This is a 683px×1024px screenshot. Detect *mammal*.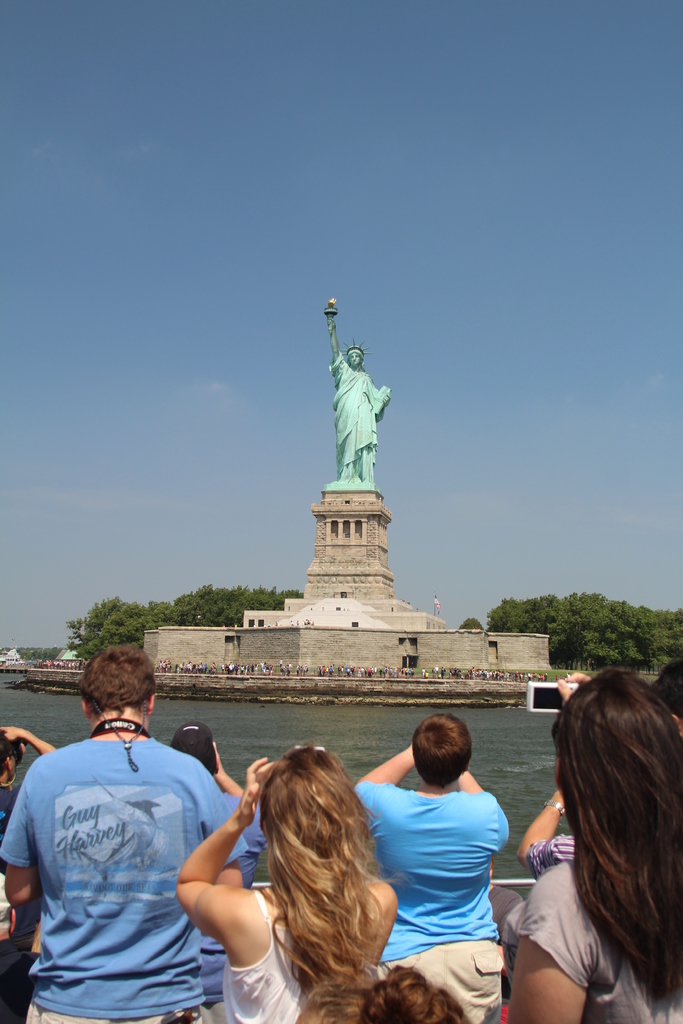
290,618,313,623.
